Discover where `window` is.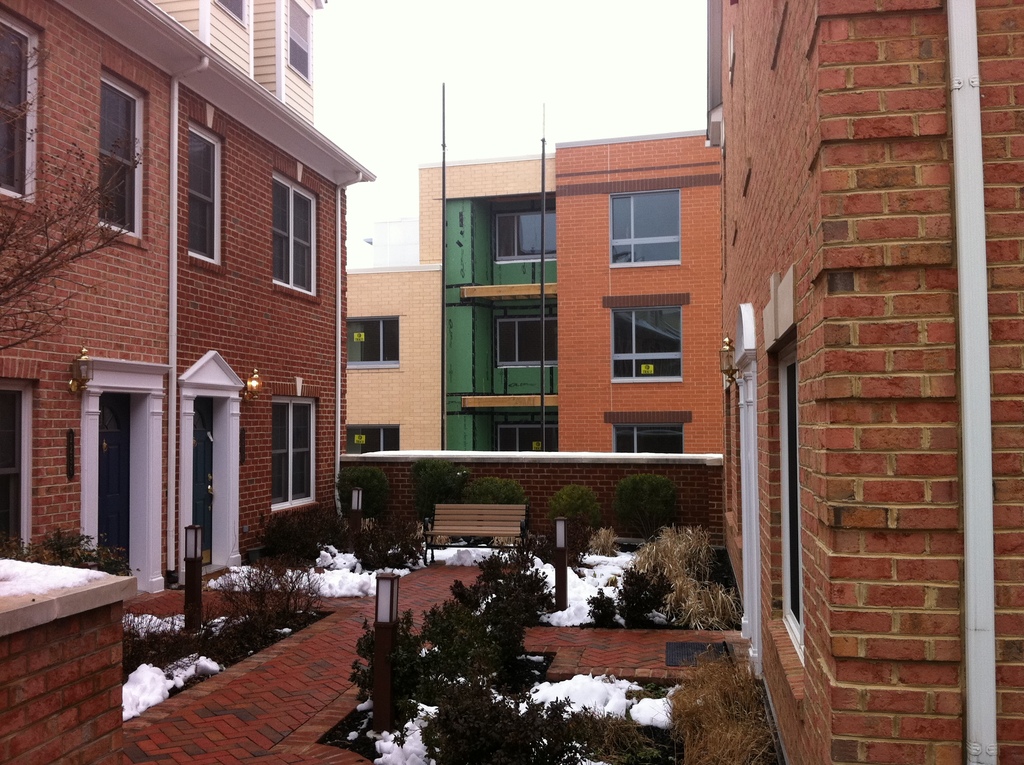
Discovered at x1=0, y1=7, x2=42, y2=198.
